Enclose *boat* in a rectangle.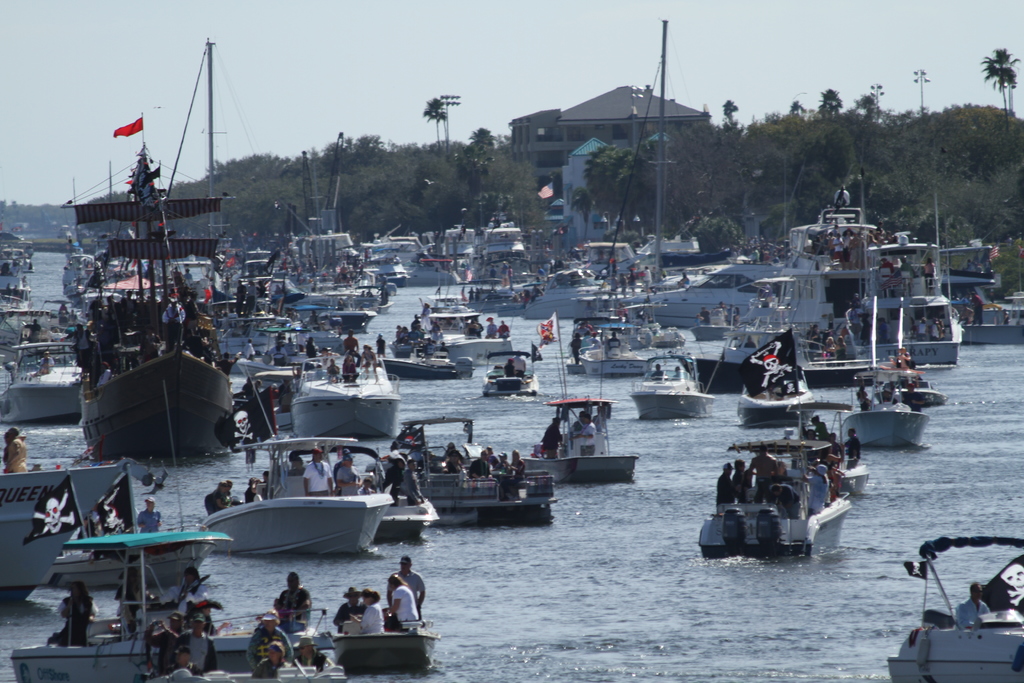
(199,434,383,562).
